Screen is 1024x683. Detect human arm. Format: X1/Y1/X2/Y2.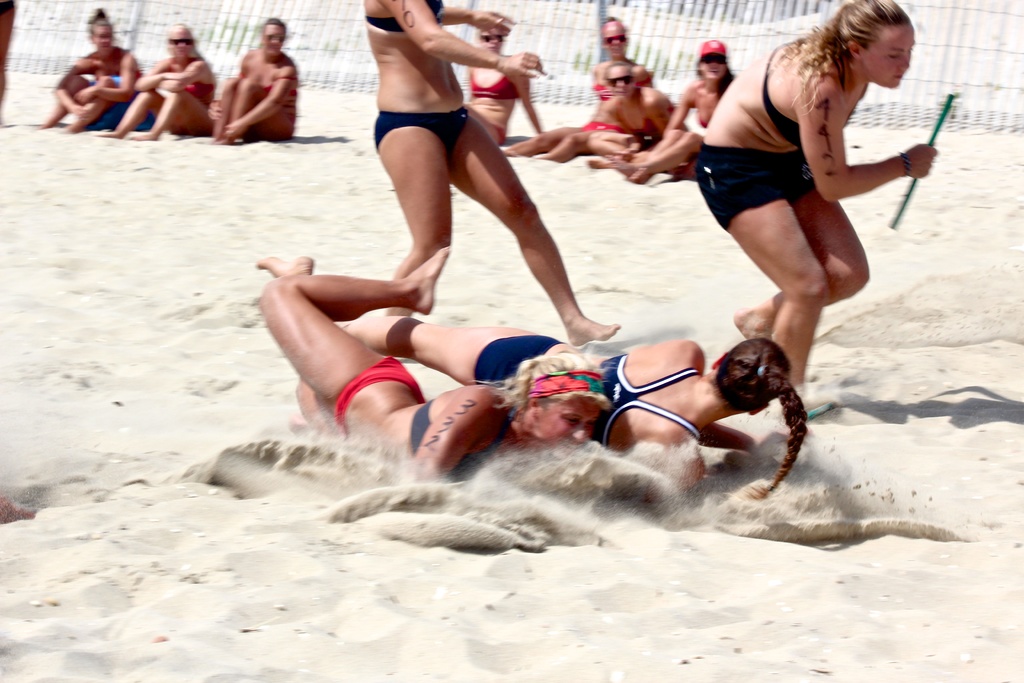
225/68/298/142.
